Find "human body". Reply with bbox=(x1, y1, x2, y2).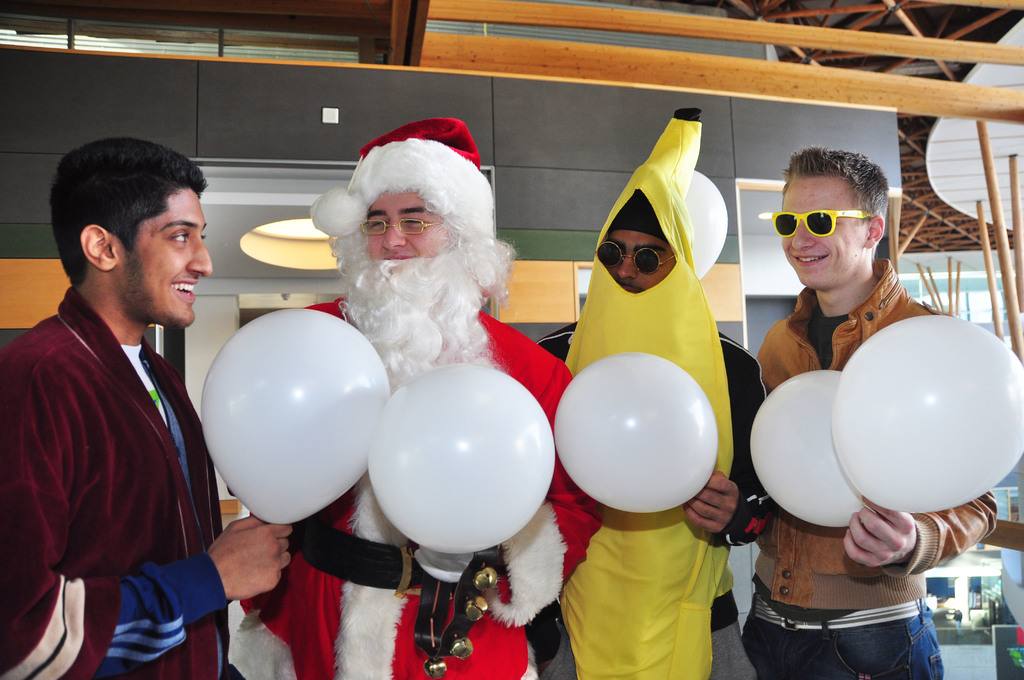
bbox=(233, 106, 607, 679).
